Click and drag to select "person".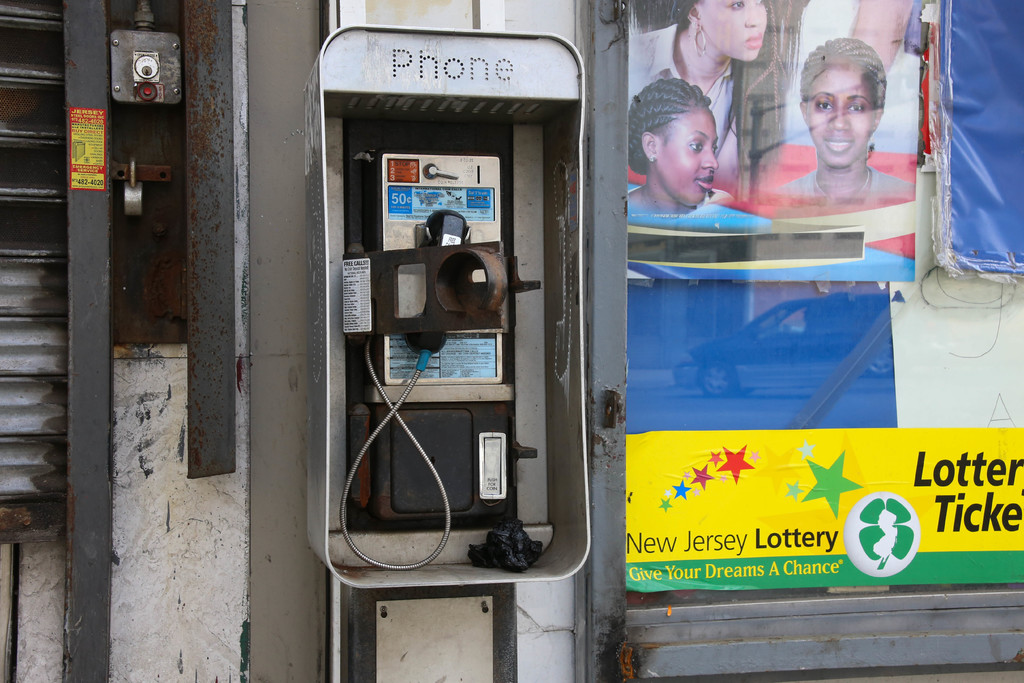
Selection: bbox=(630, 0, 772, 183).
